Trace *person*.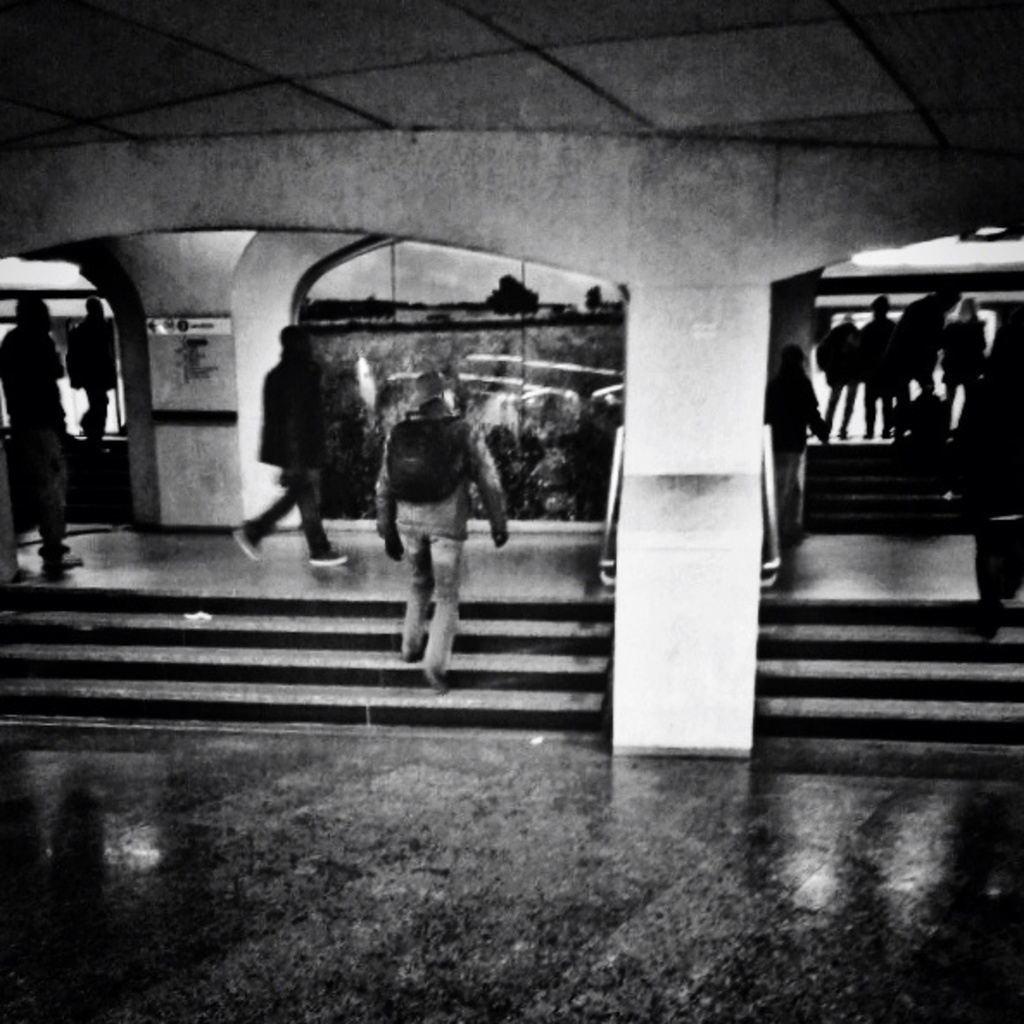
Traced to left=371, top=368, right=506, bottom=694.
